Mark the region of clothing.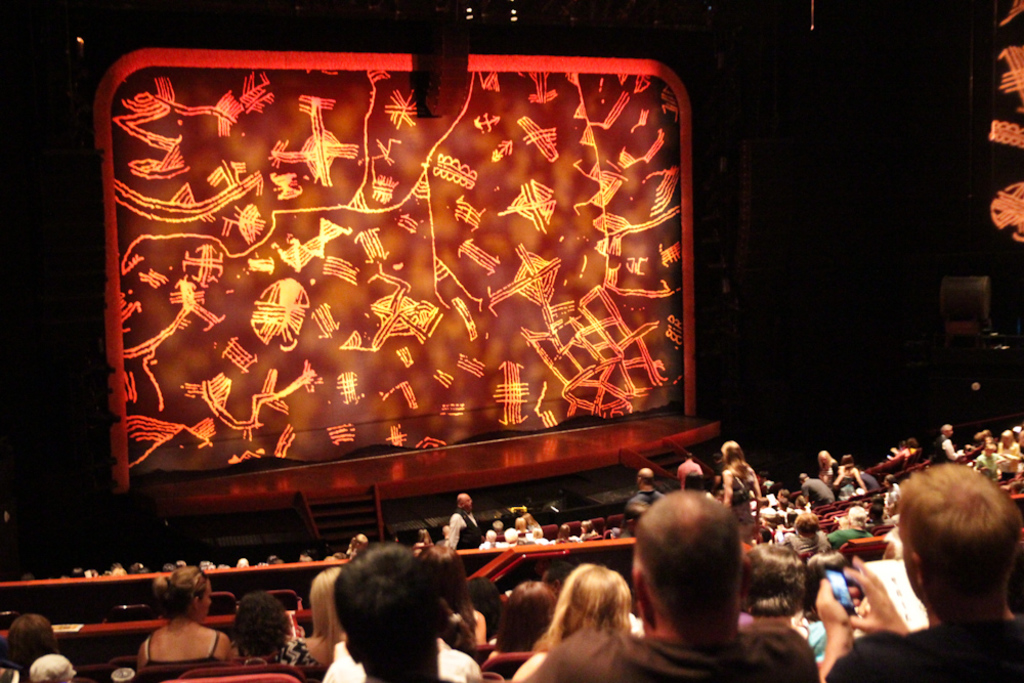
Region: (812, 625, 1023, 682).
